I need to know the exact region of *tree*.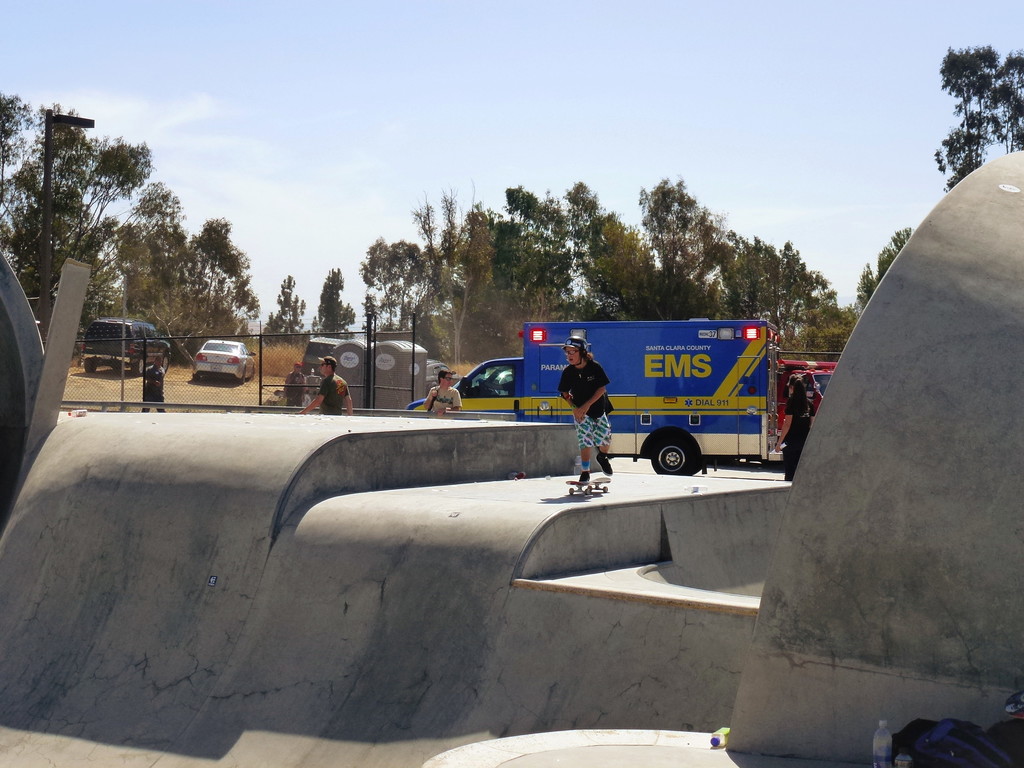
Region: bbox=[185, 212, 260, 336].
